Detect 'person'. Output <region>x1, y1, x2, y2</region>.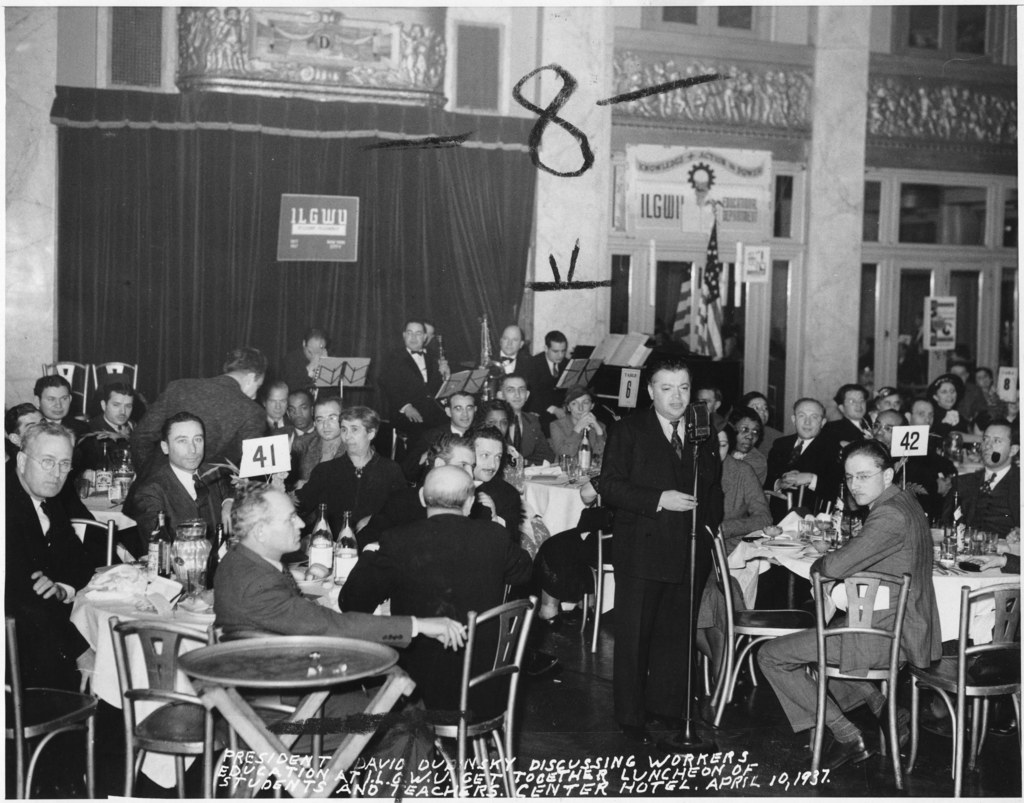
<region>221, 492, 461, 797</region>.
